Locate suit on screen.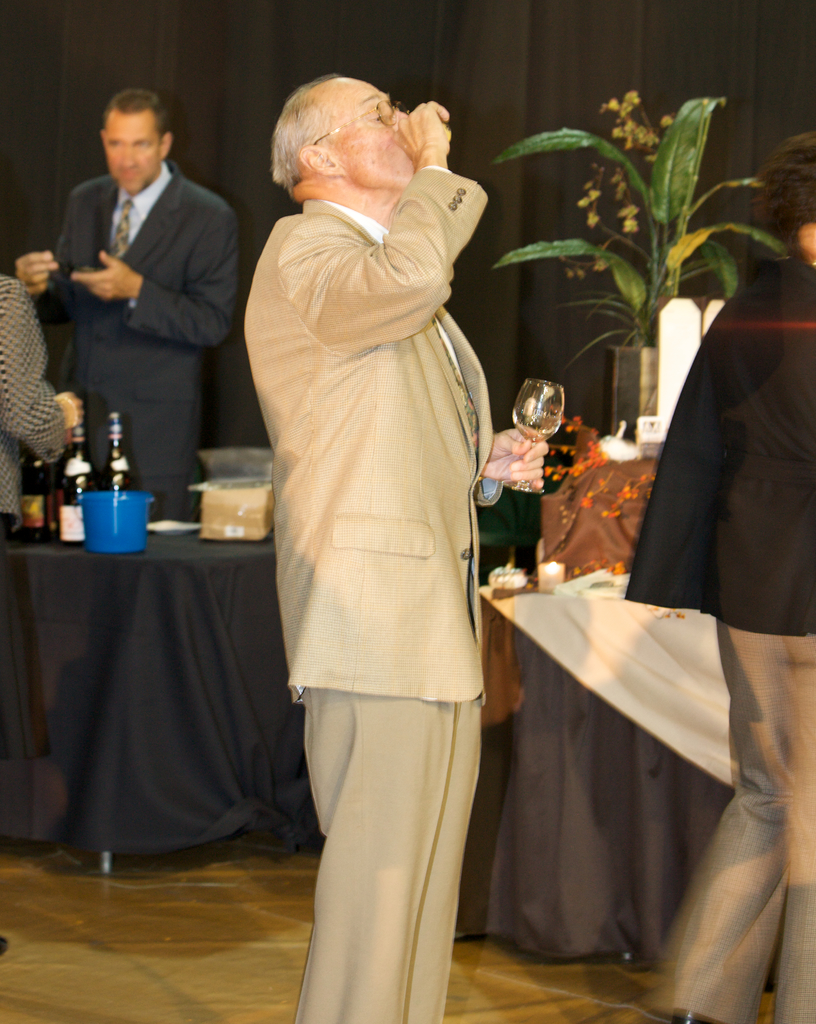
On screen at x1=43 y1=160 x2=241 y2=518.
